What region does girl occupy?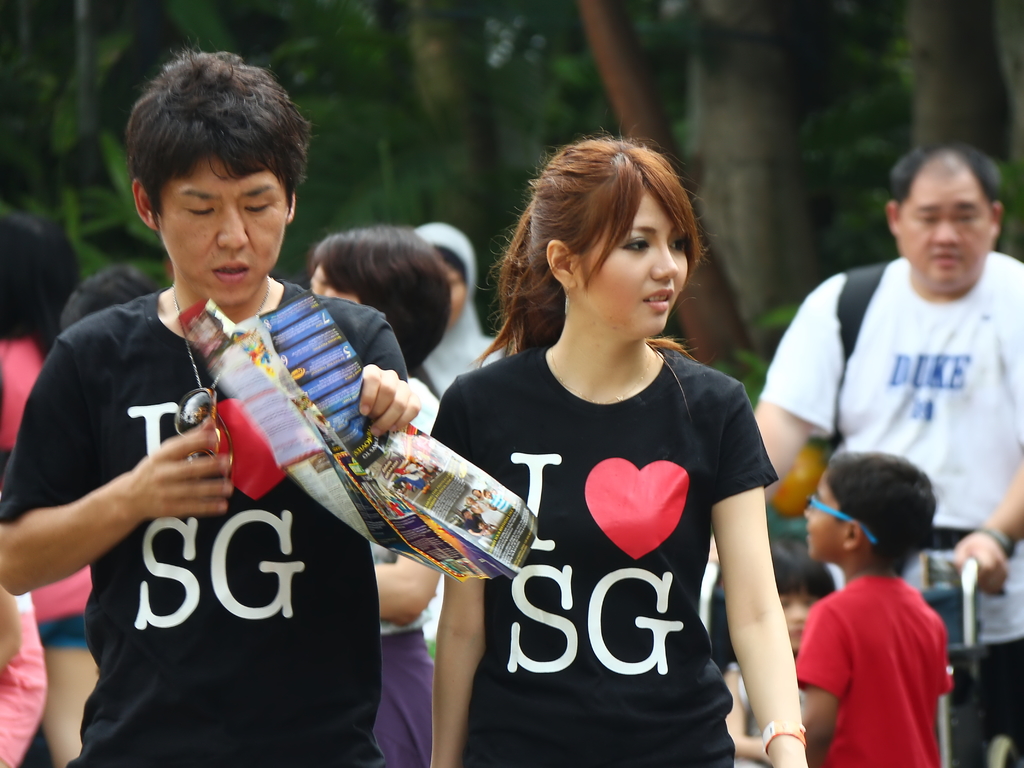
box=[429, 135, 808, 767].
